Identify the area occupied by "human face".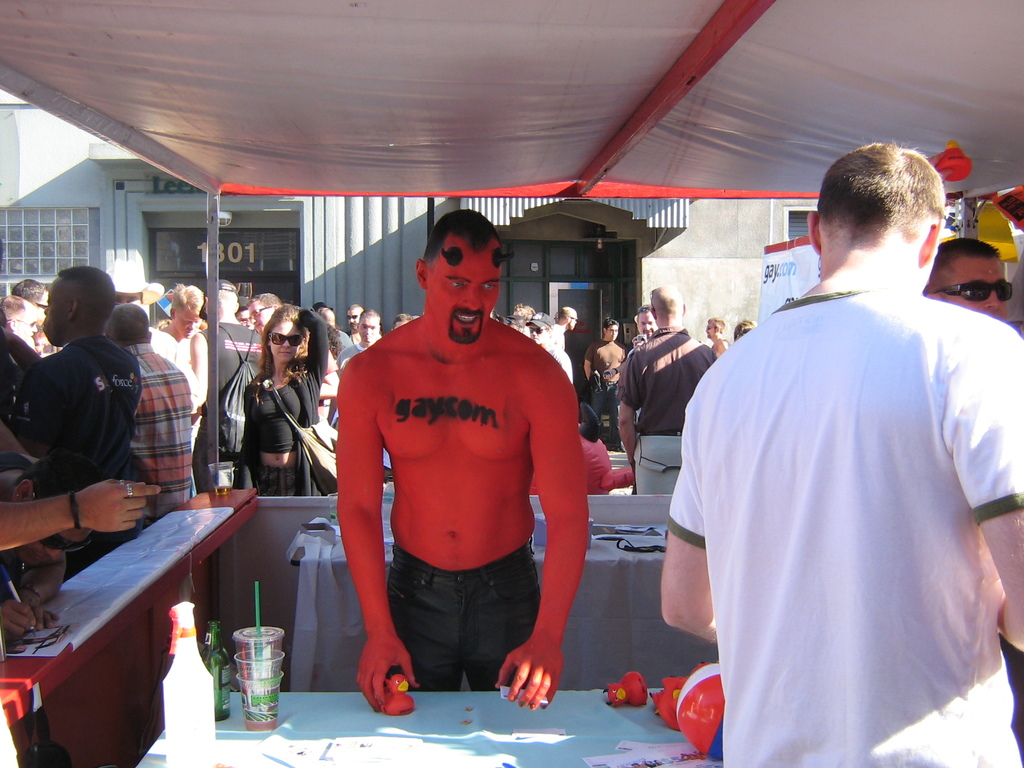
Area: 941:257:1004:319.
